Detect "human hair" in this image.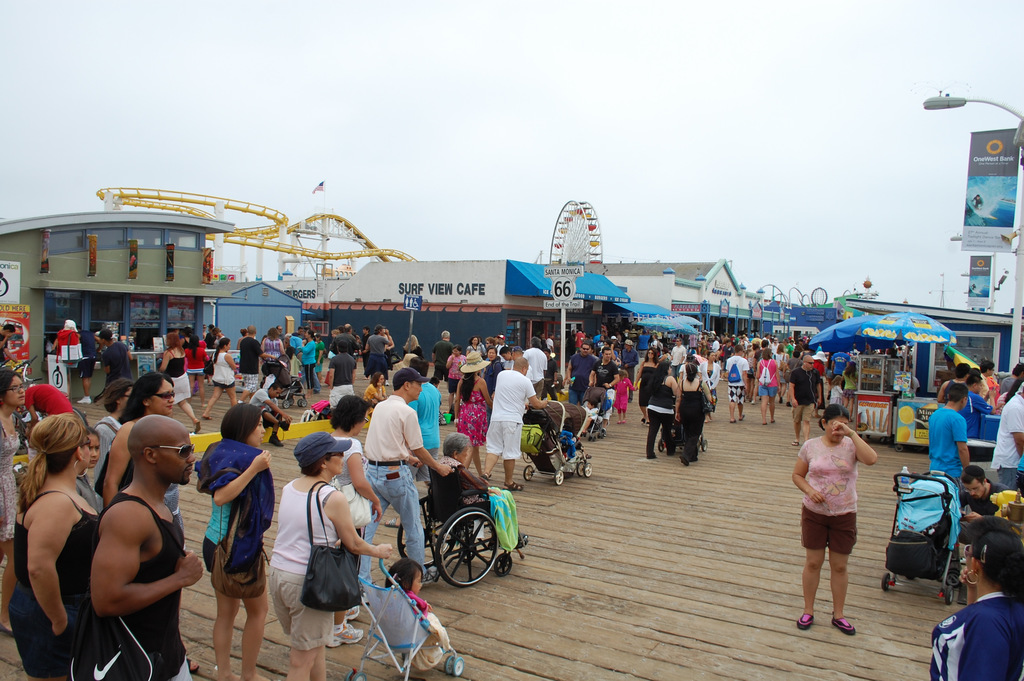
Detection: <box>372,325,378,333</box>.
